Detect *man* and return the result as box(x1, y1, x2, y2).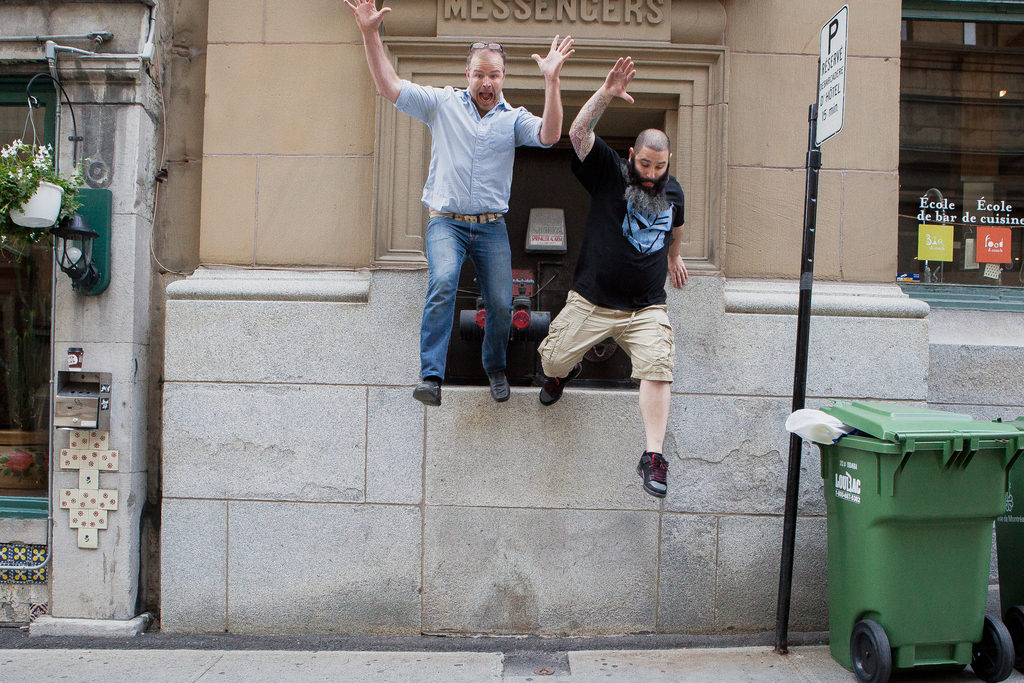
box(346, 1, 580, 428).
